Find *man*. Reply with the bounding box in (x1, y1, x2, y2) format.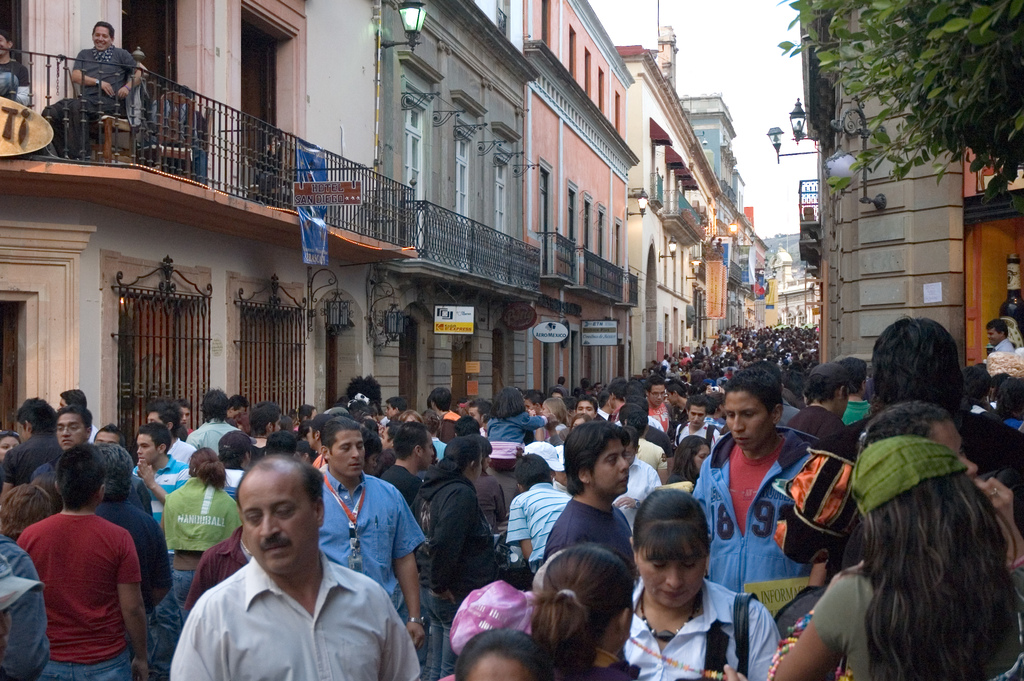
(975, 320, 1023, 375).
